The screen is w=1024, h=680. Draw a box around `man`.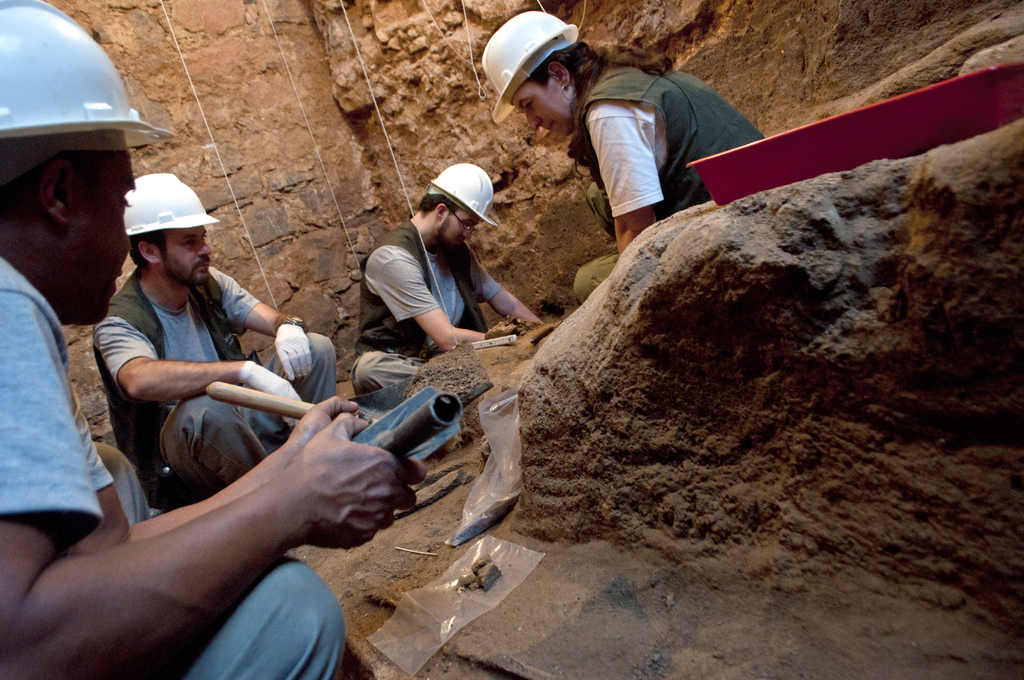
<region>342, 152, 561, 410</region>.
